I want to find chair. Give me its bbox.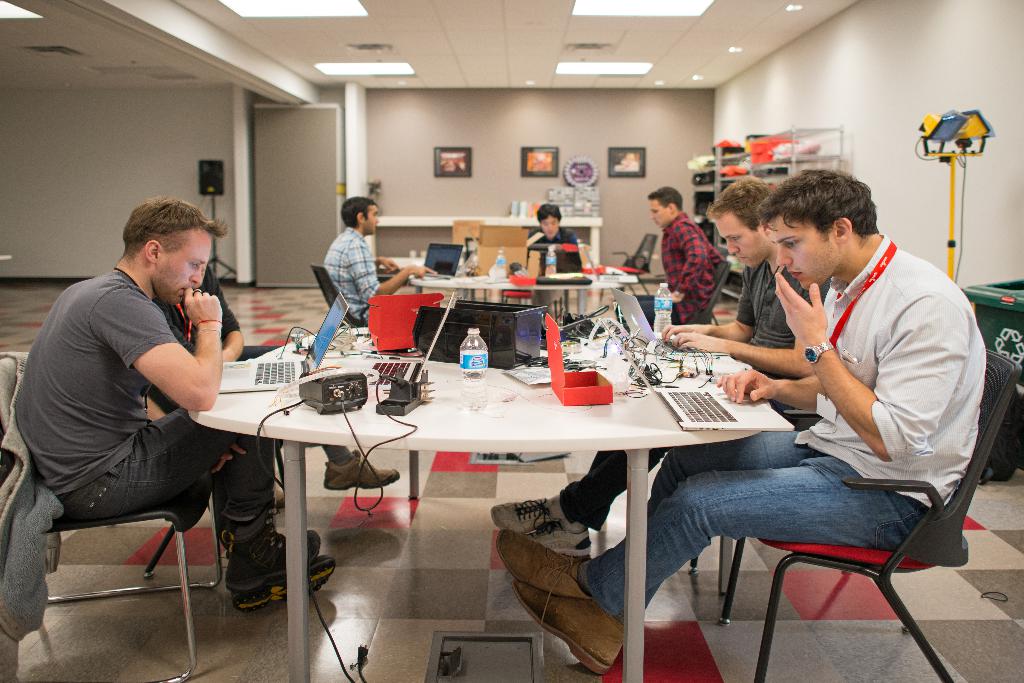
x1=716 y1=343 x2=1022 y2=682.
